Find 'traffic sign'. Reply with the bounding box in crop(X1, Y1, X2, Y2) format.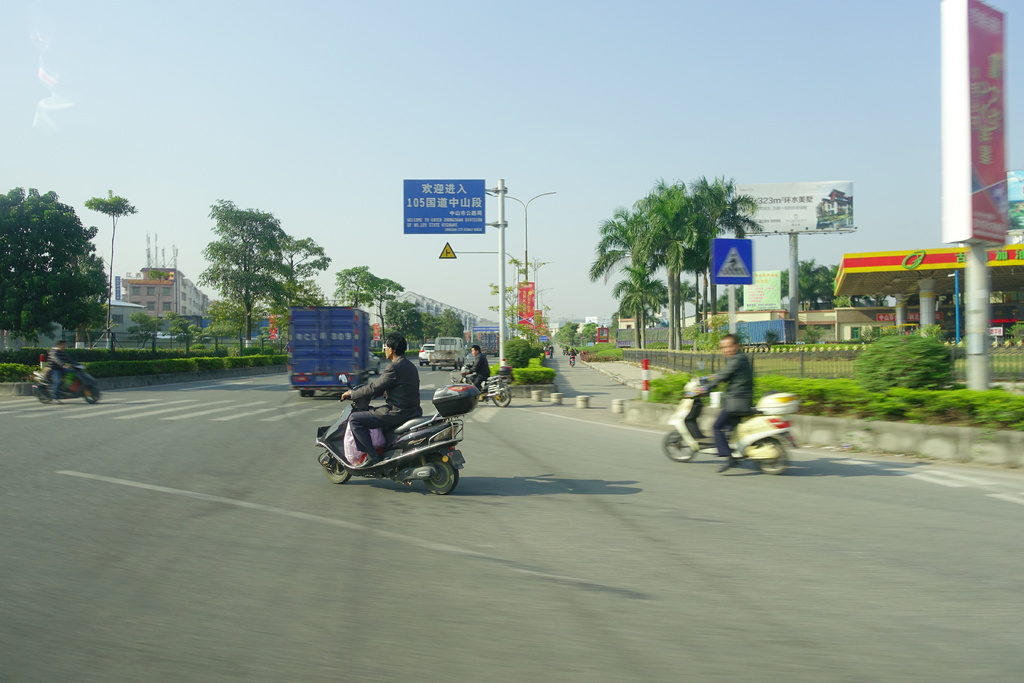
crop(711, 236, 751, 290).
